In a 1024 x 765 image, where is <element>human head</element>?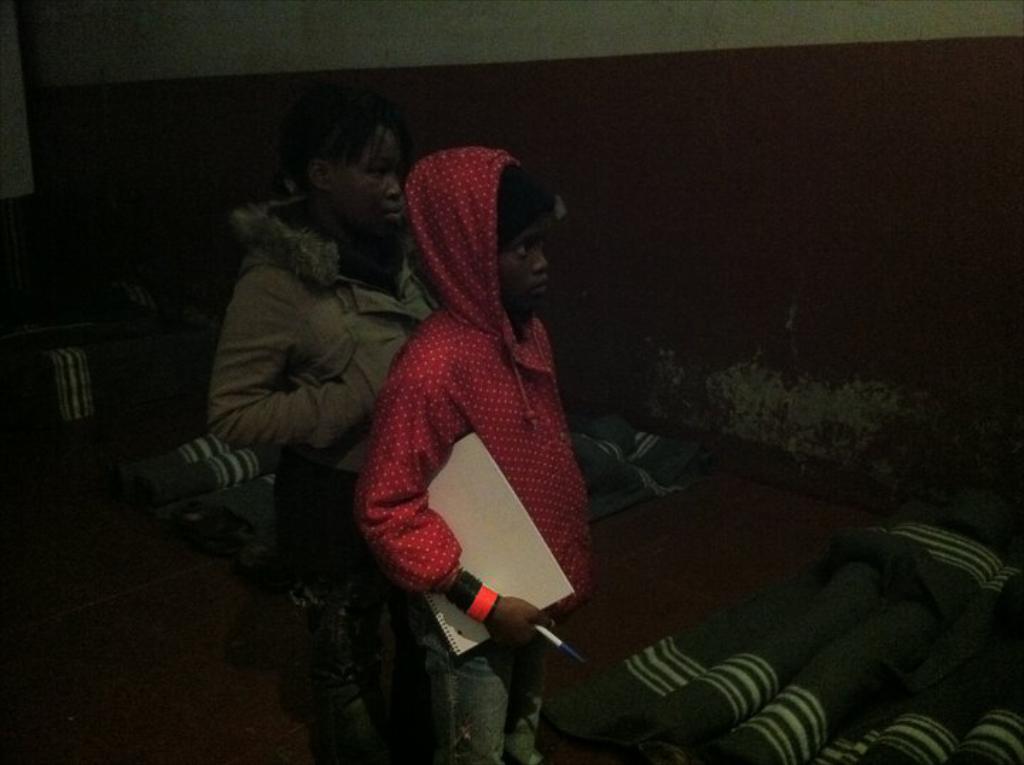
(287,107,417,245).
